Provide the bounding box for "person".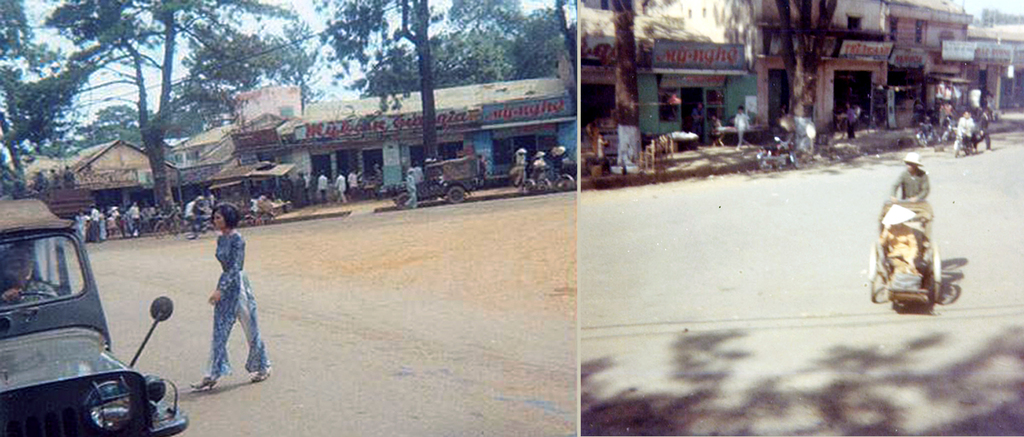
106,208,119,238.
